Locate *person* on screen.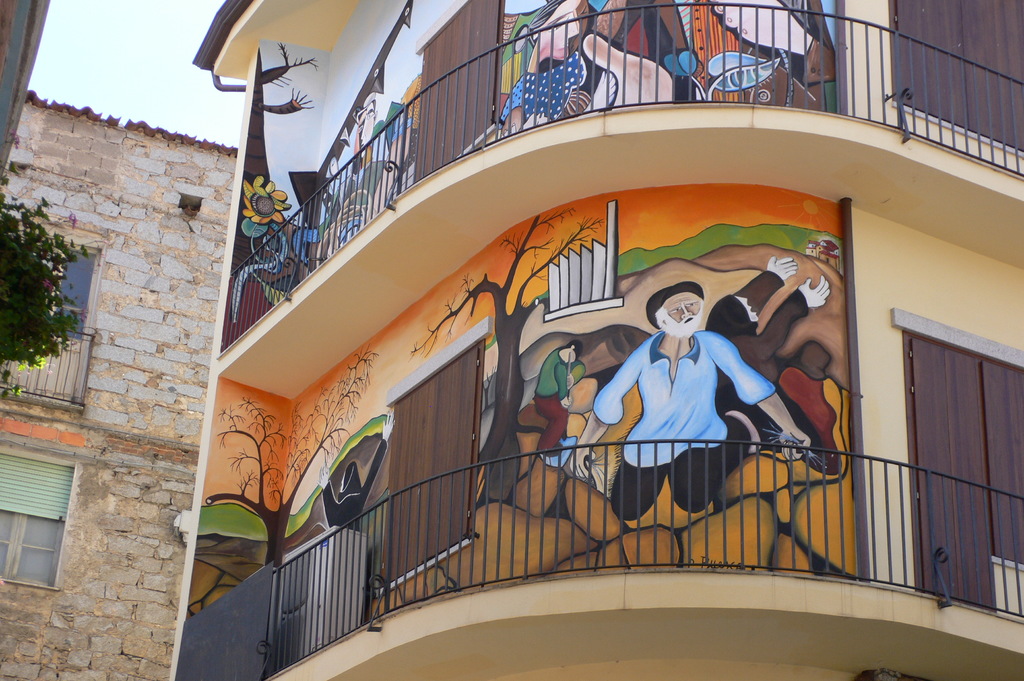
On screen at 705, 256, 834, 390.
